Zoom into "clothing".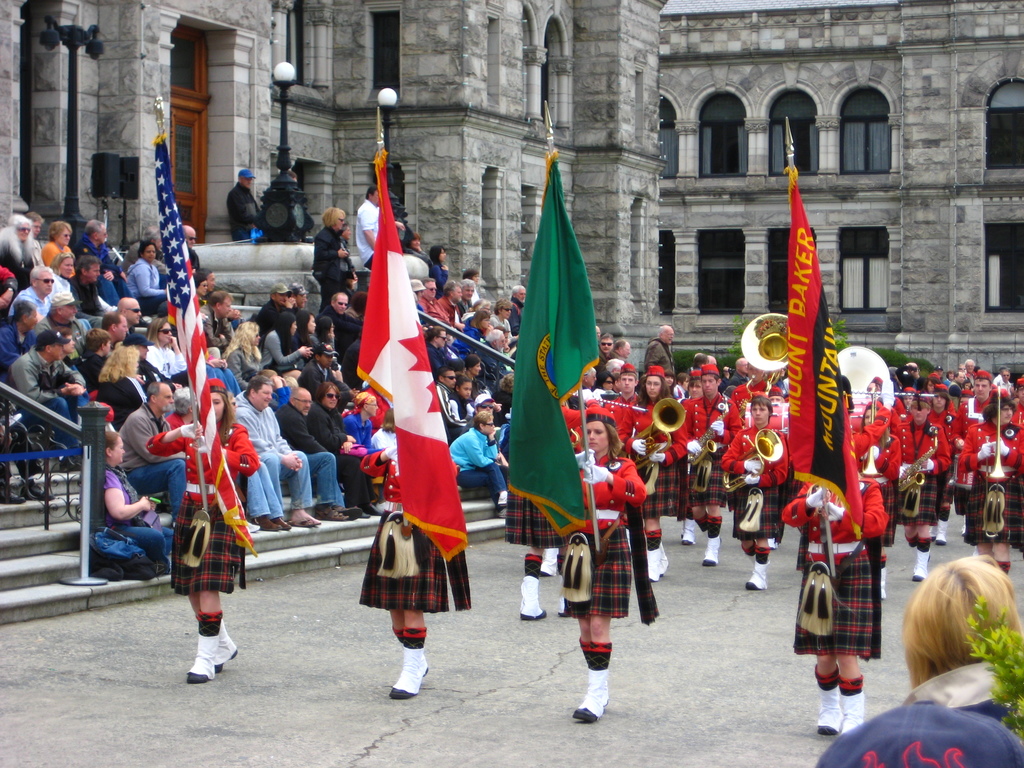
Zoom target: [97, 273, 127, 314].
